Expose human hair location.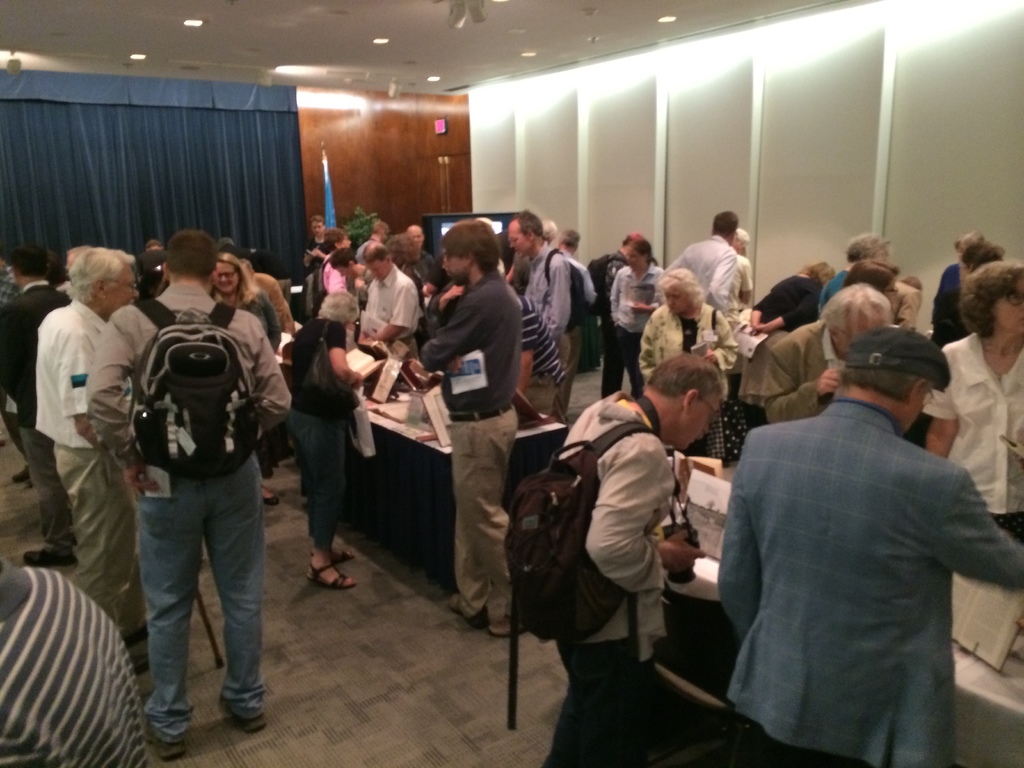
Exposed at (left=803, top=260, right=841, bottom=291).
